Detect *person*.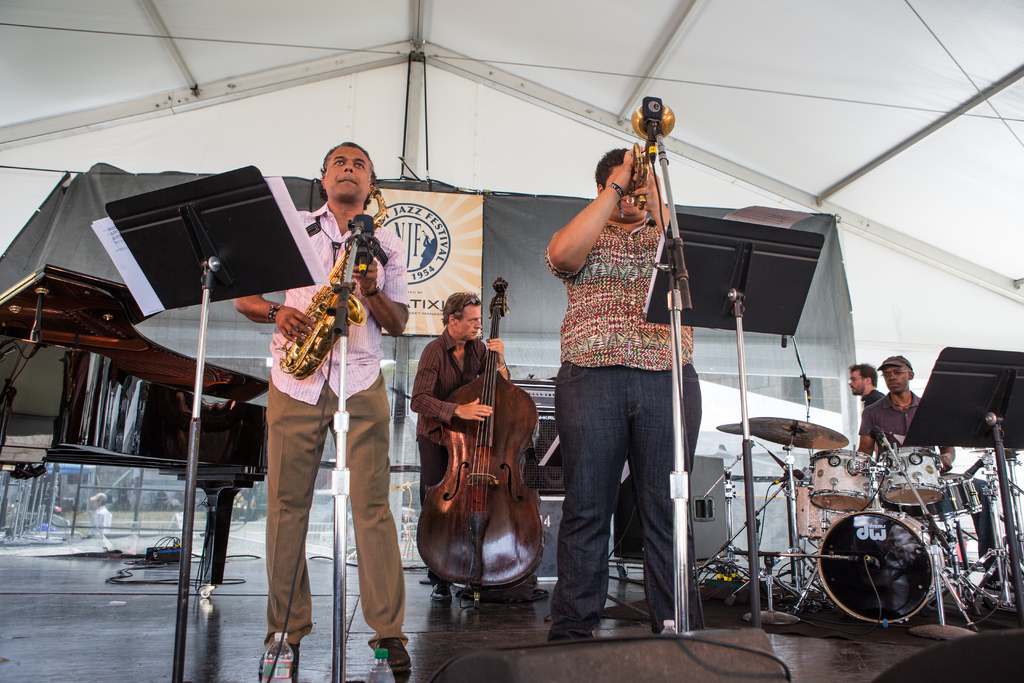
Detected at [227,143,420,661].
